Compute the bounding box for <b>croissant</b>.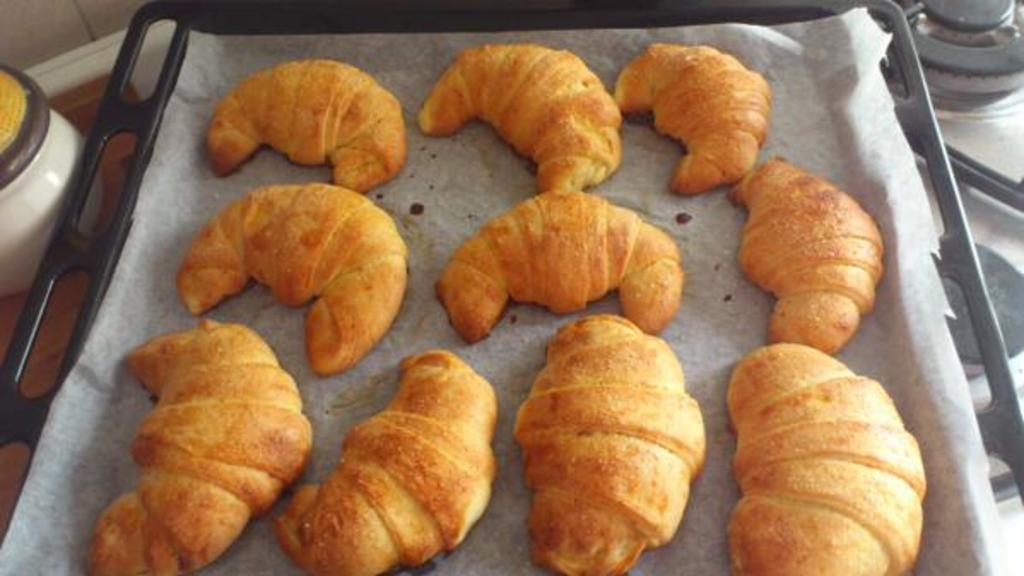
x1=186, y1=181, x2=409, y2=374.
